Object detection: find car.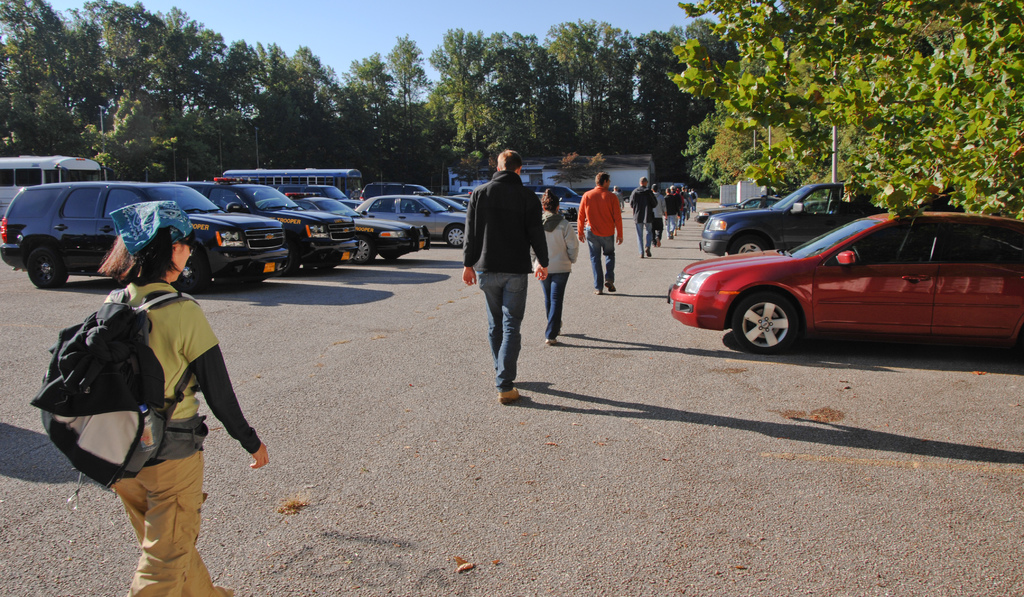
(x1=694, y1=200, x2=781, y2=223).
